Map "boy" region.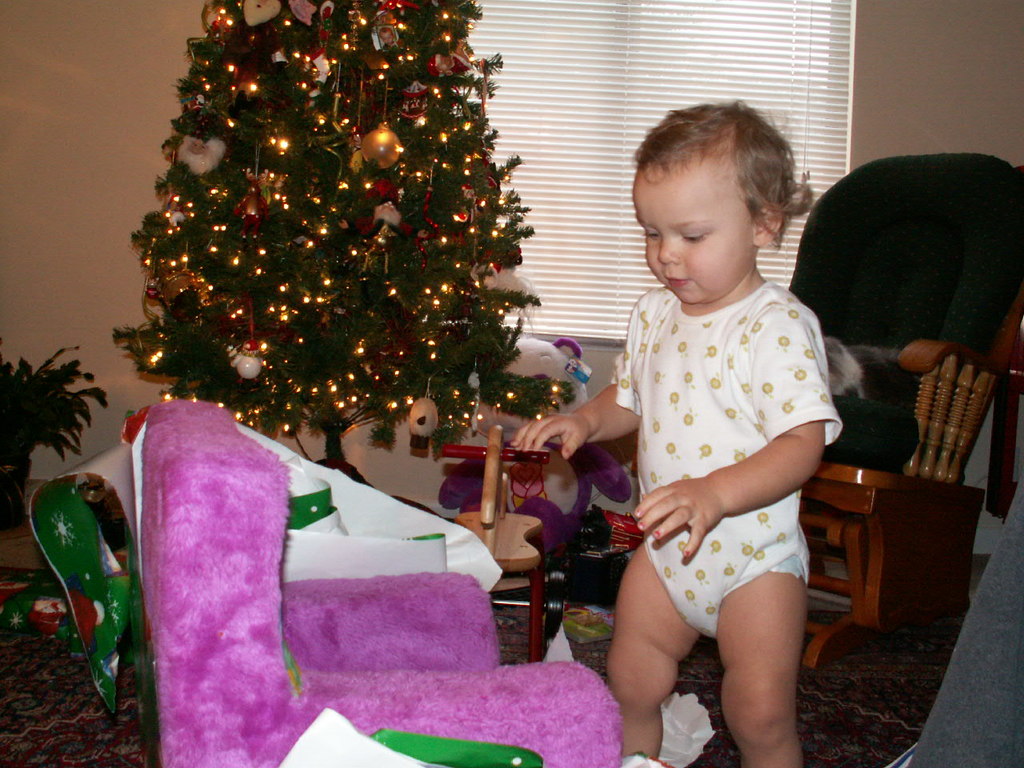
Mapped to rect(506, 98, 842, 767).
